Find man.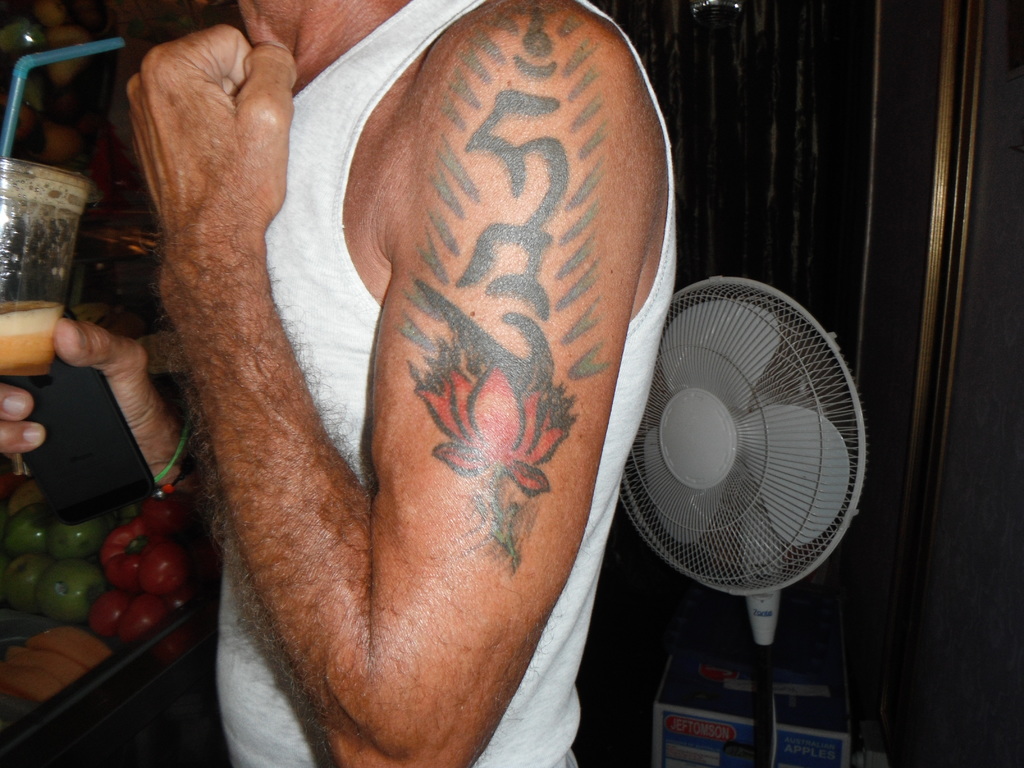
x1=0, y1=0, x2=678, y2=767.
